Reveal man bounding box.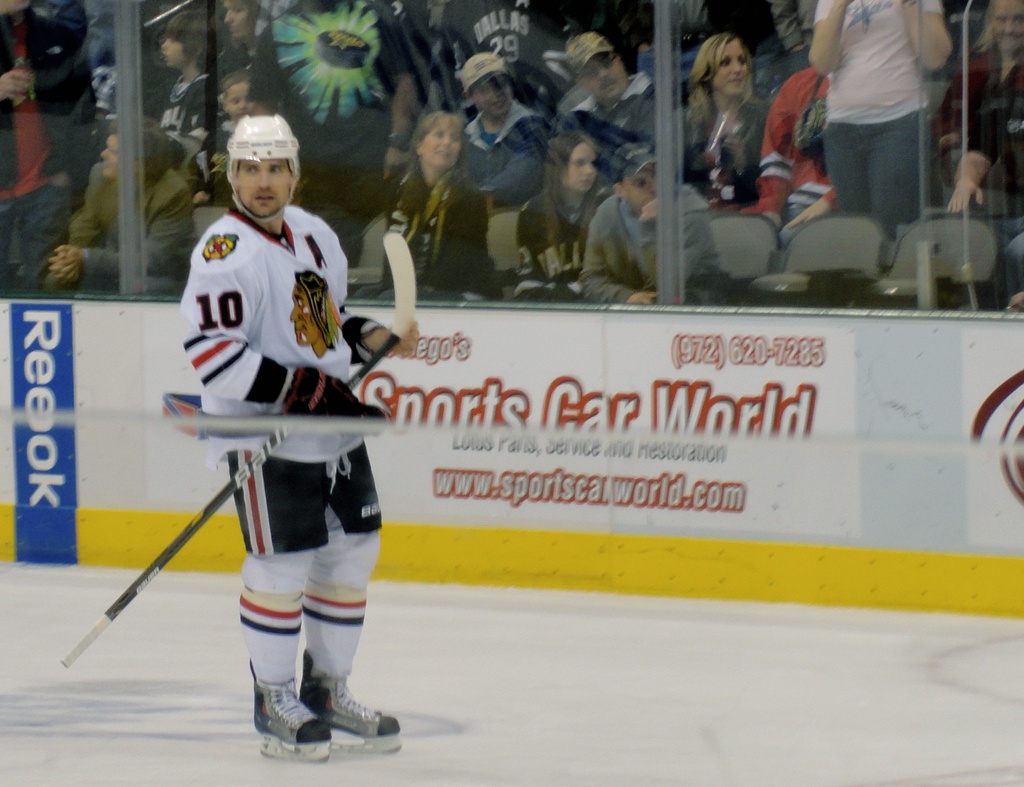
Revealed: box(459, 52, 548, 200).
